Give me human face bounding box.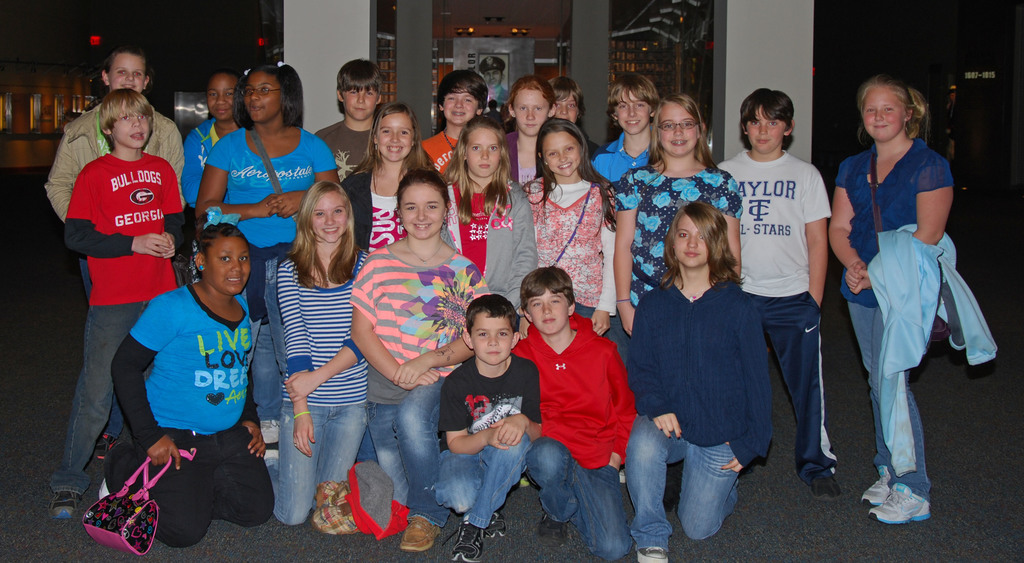
[x1=112, y1=110, x2=150, y2=150].
